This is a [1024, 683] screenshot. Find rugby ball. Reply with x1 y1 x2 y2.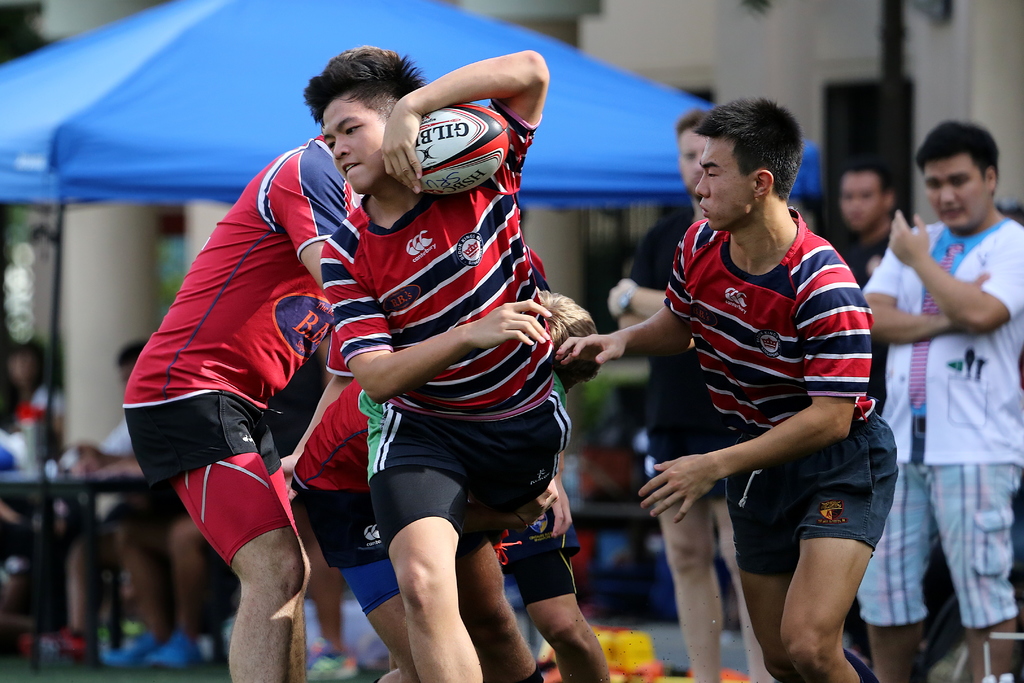
366 87 535 190.
